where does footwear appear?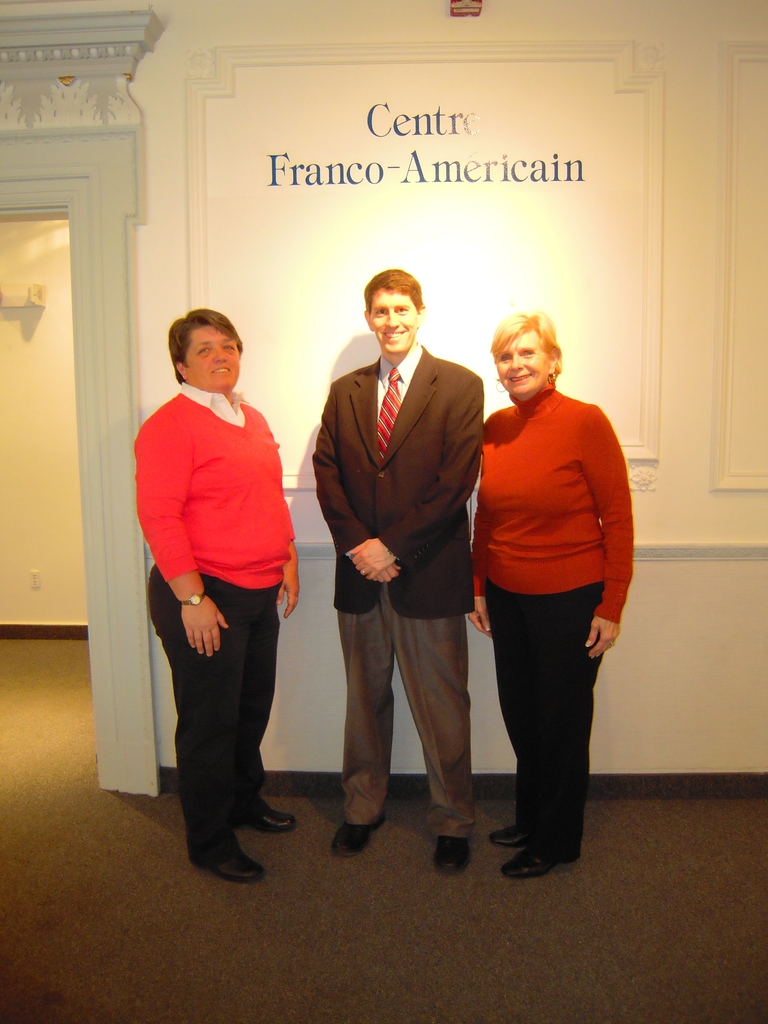
Appears at locate(431, 837, 472, 876).
